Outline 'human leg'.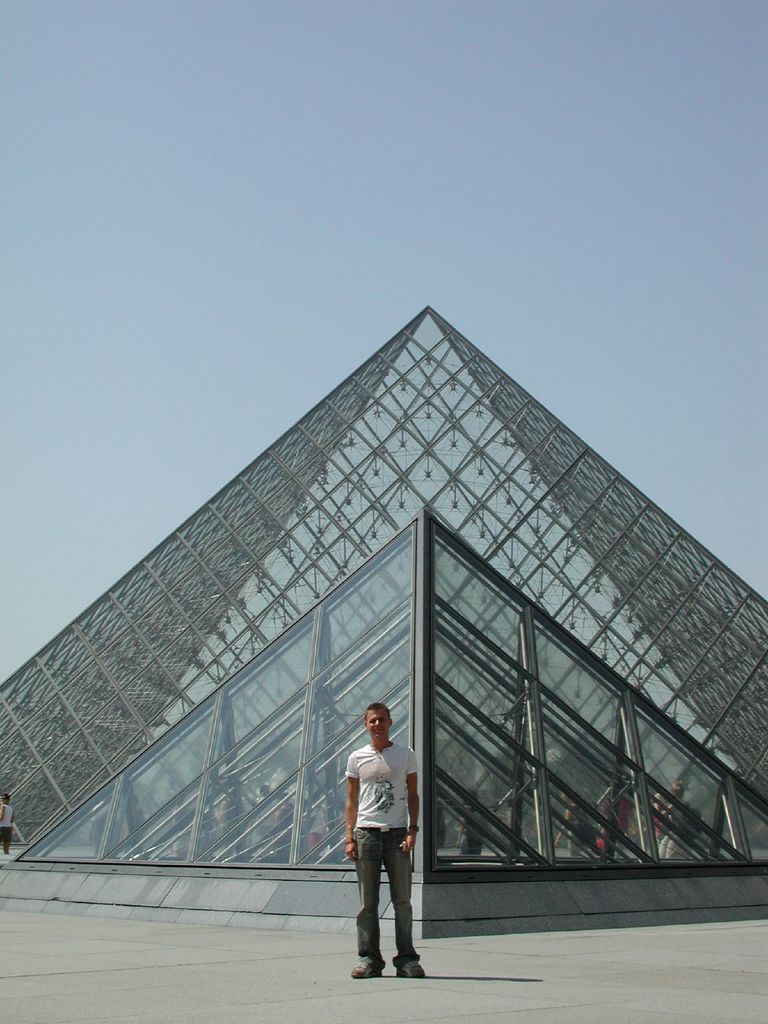
Outline: l=397, t=827, r=422, b=989.
